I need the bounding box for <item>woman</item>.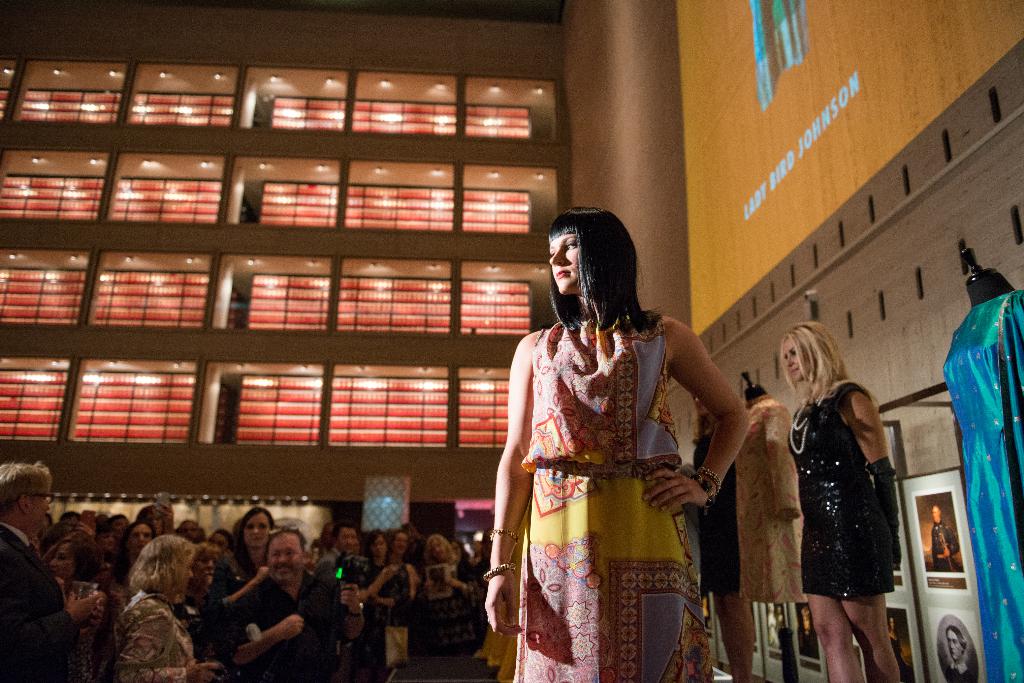
Here it is: (111, 520, 161, 579).
